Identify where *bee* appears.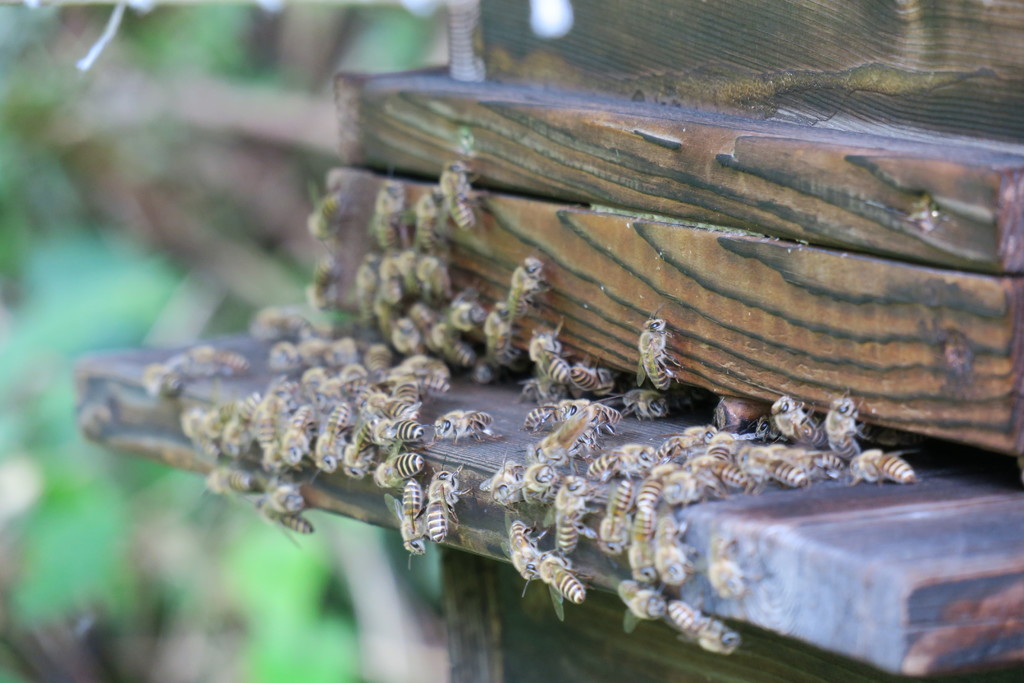
Appears at bbox=[364, 333, 397, 373].
